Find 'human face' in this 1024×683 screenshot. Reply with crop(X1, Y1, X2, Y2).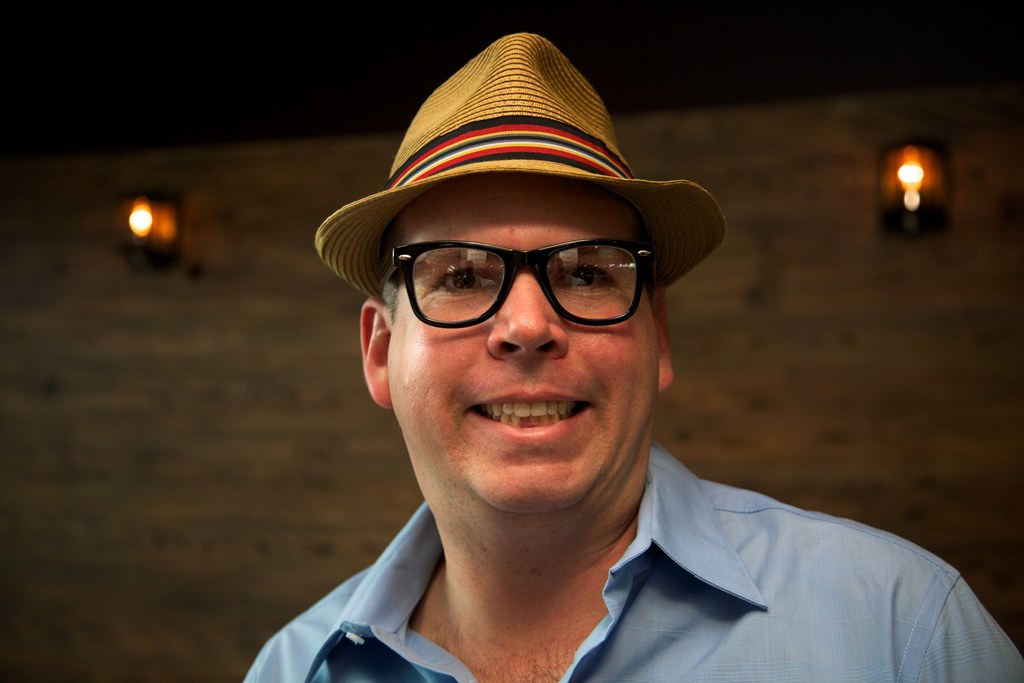
crop(386, 178, 662, 505).
